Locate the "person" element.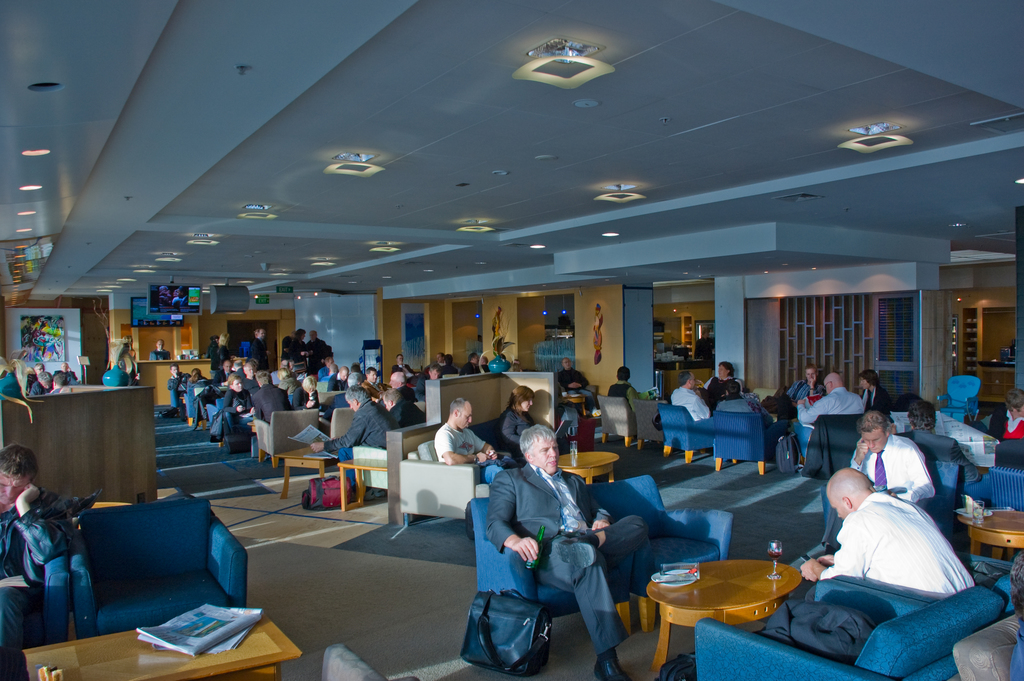
Element bbox: (x1=555, y1=351, x2=600, y2=411).
